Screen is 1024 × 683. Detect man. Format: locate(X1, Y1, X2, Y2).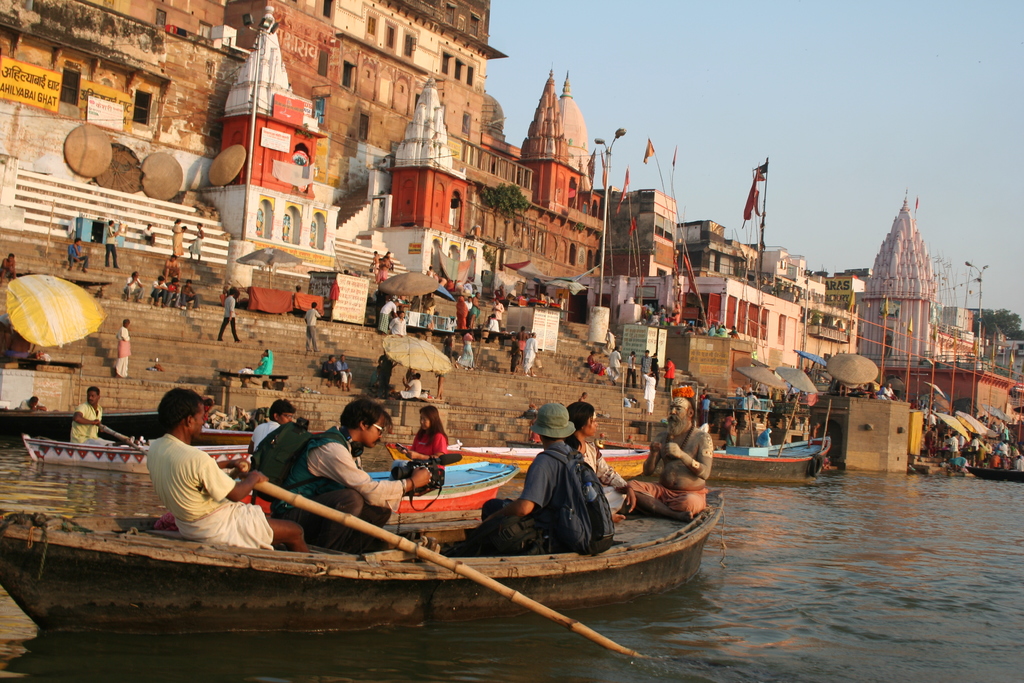
locate(877, 382, 899, 400).
